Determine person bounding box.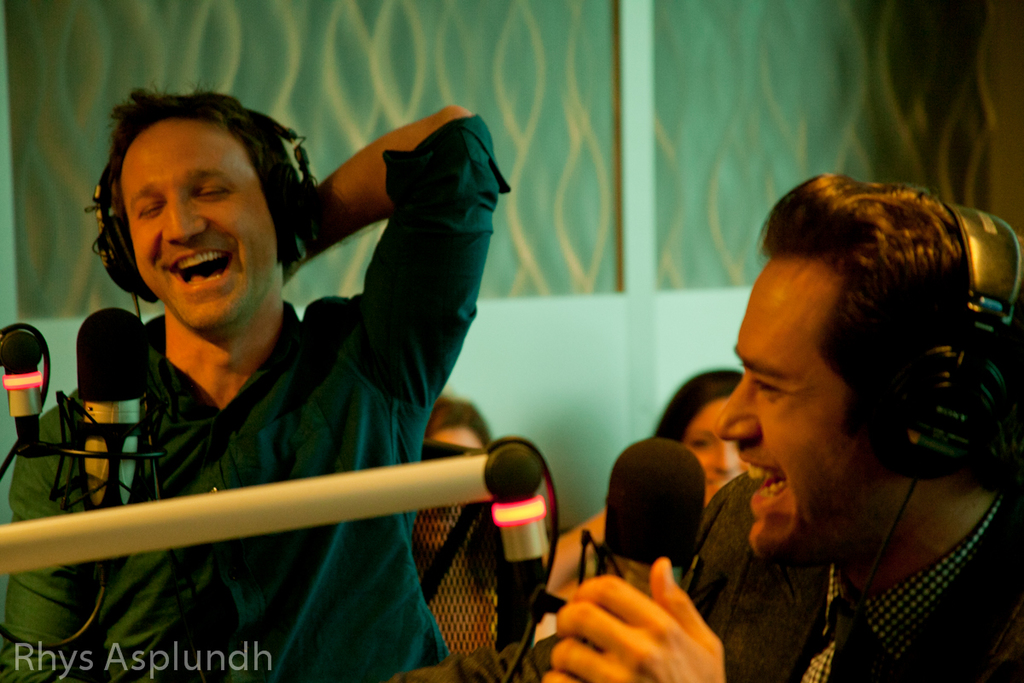
Determined: box=[410, 394, 524, 655].
